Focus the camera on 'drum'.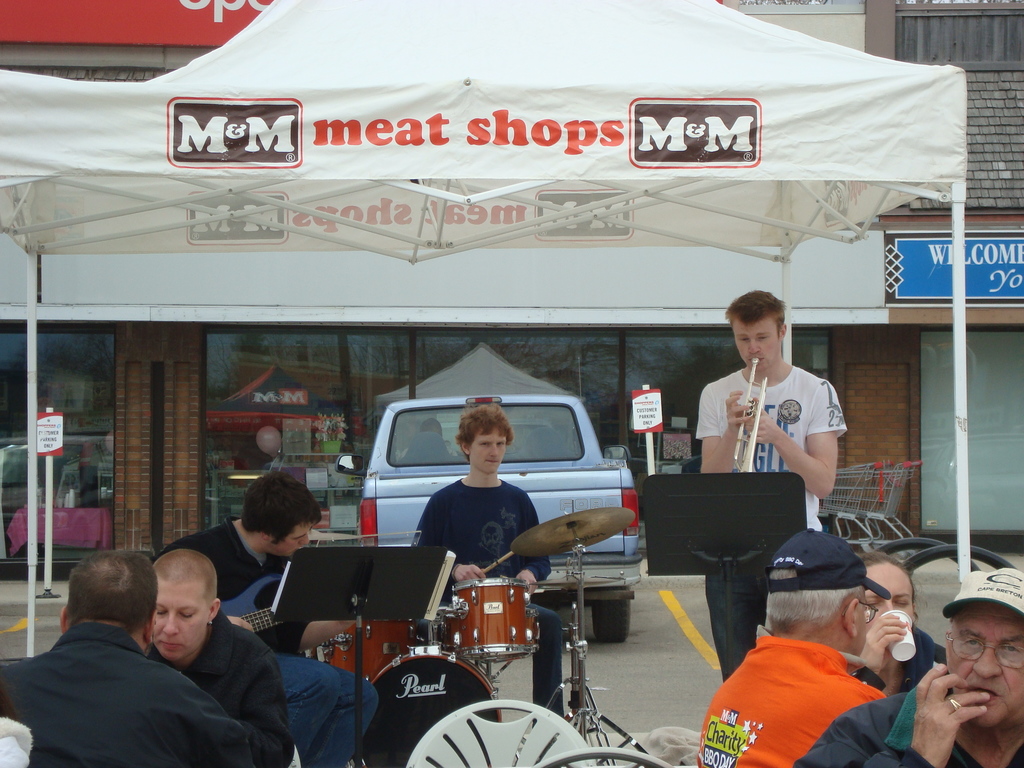
Focus region: select_region(369, 645, 501, 767).
